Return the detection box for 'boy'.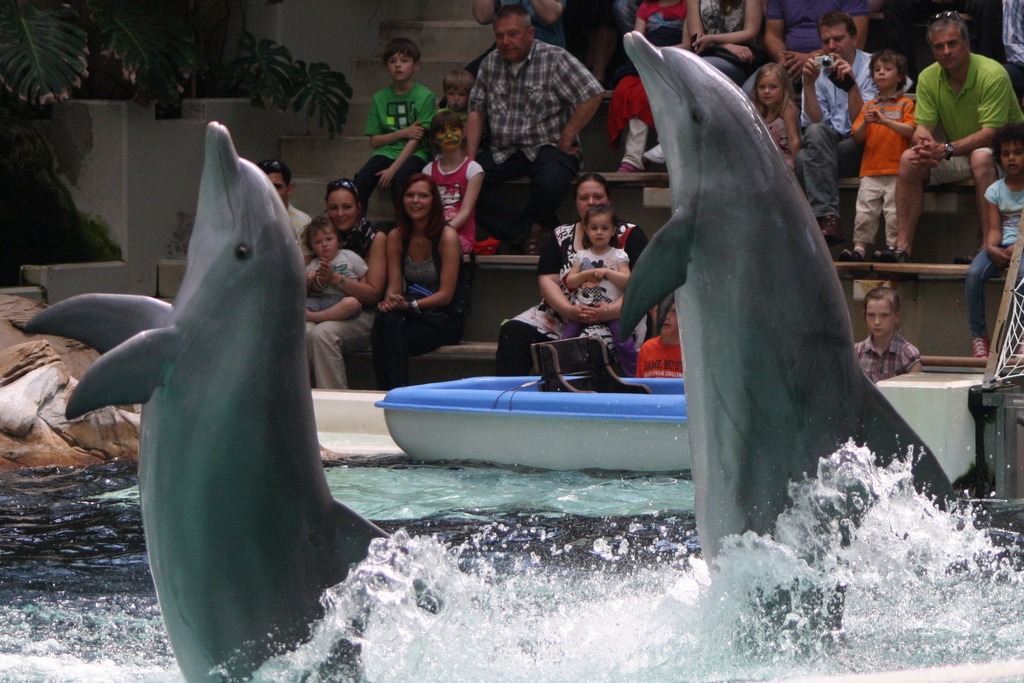
353,36,438,218.
